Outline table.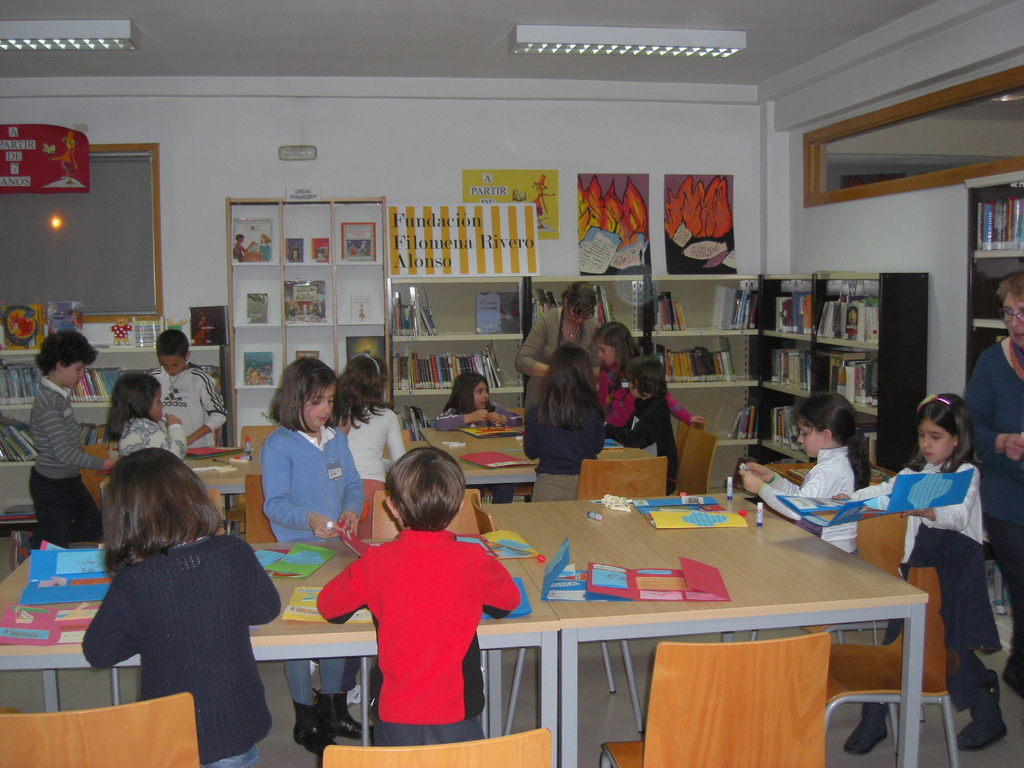
Outline: {"left": 0, "top": 550, "right": 563, "bottom": 767}.
